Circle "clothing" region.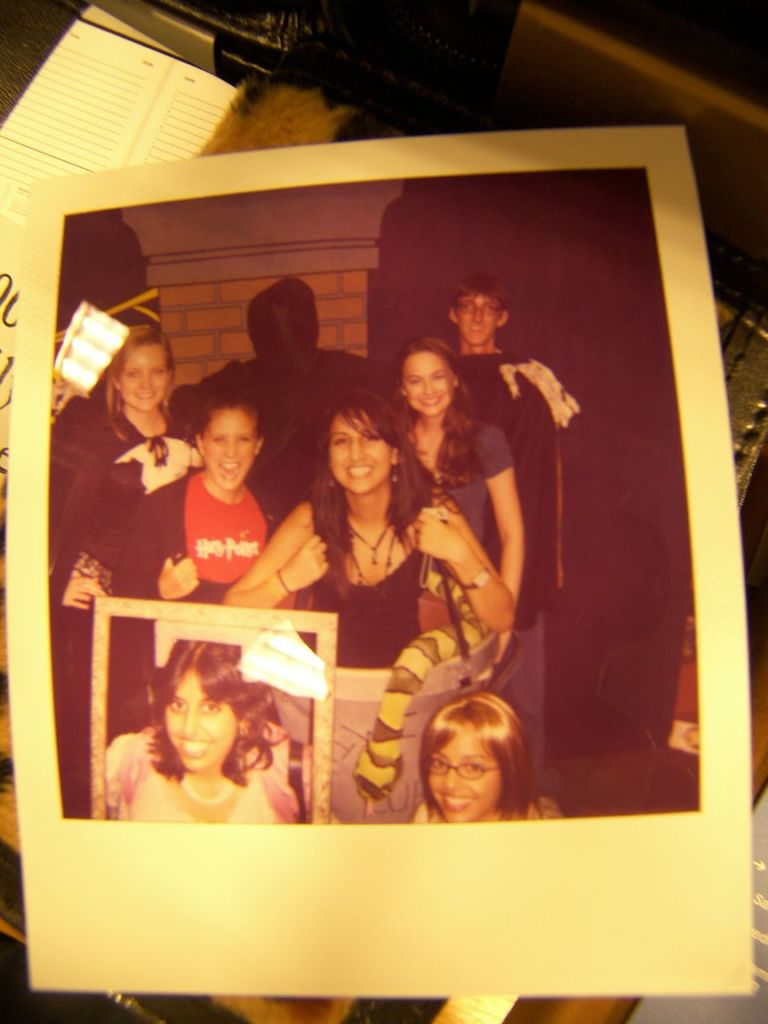
Region: <region>306, 542, 425, 667</region>.
